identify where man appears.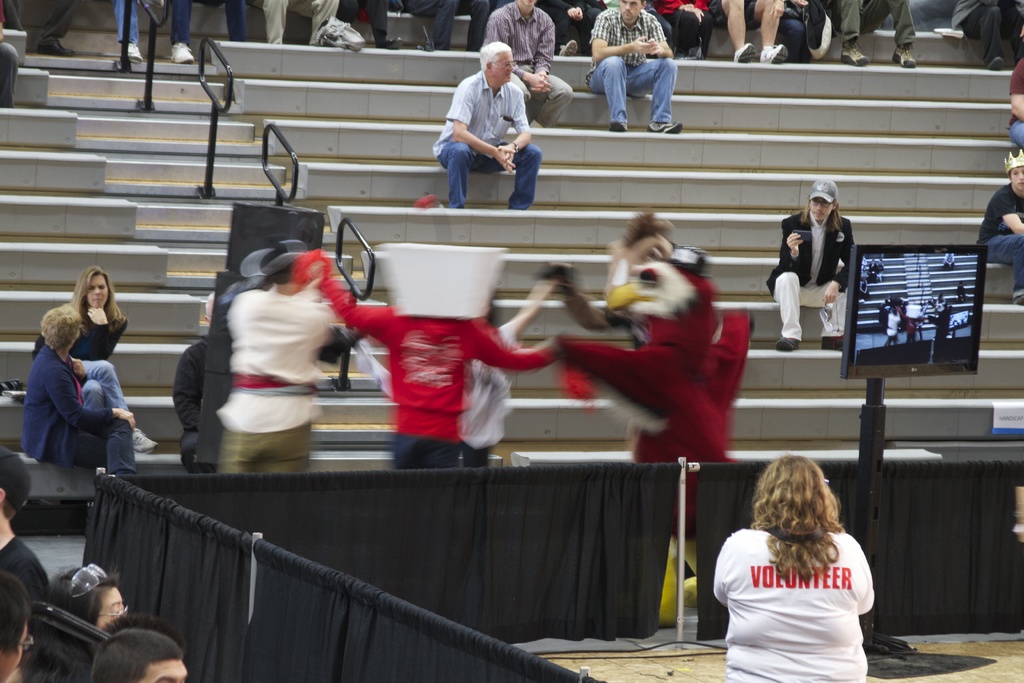
Appears at [left=404, top=0, right=491, bottom=50].
